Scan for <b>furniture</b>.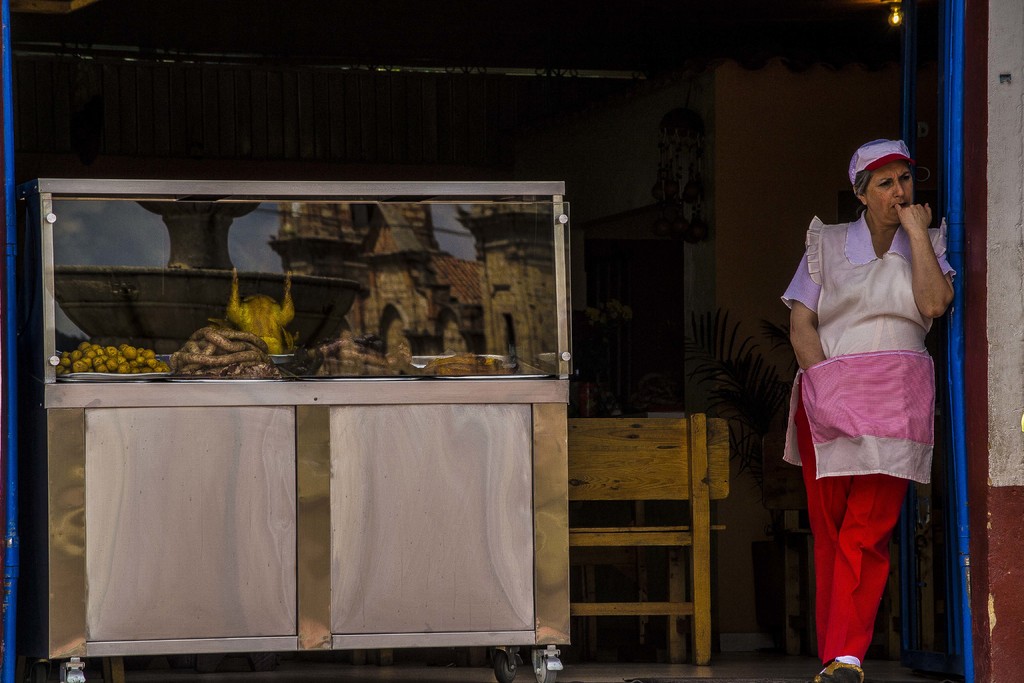
Scan result: crop(763, 432, 906, 655).
